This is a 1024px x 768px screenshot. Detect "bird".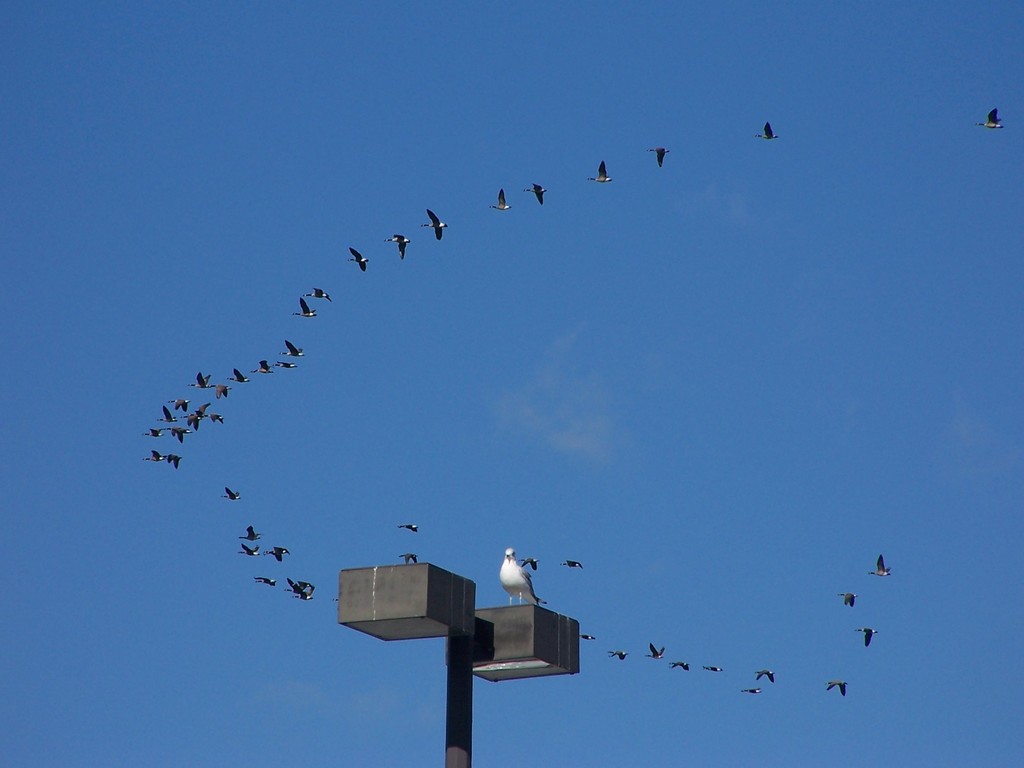
l=399, t=547, r=423, b=573.
